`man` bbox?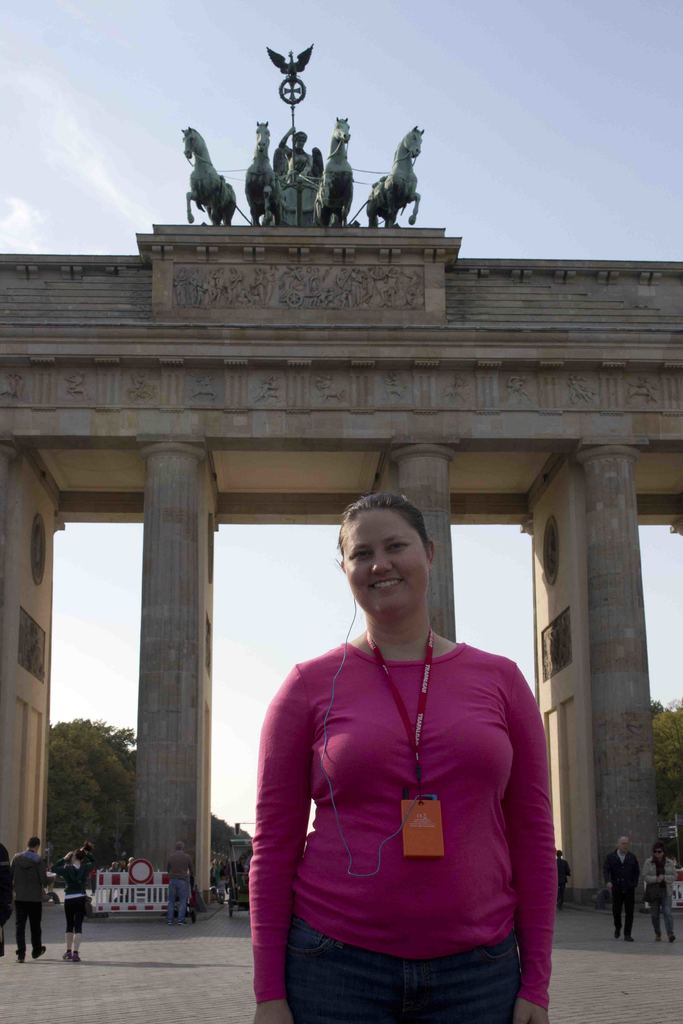
<region>604, 833, 642, 944</region>
